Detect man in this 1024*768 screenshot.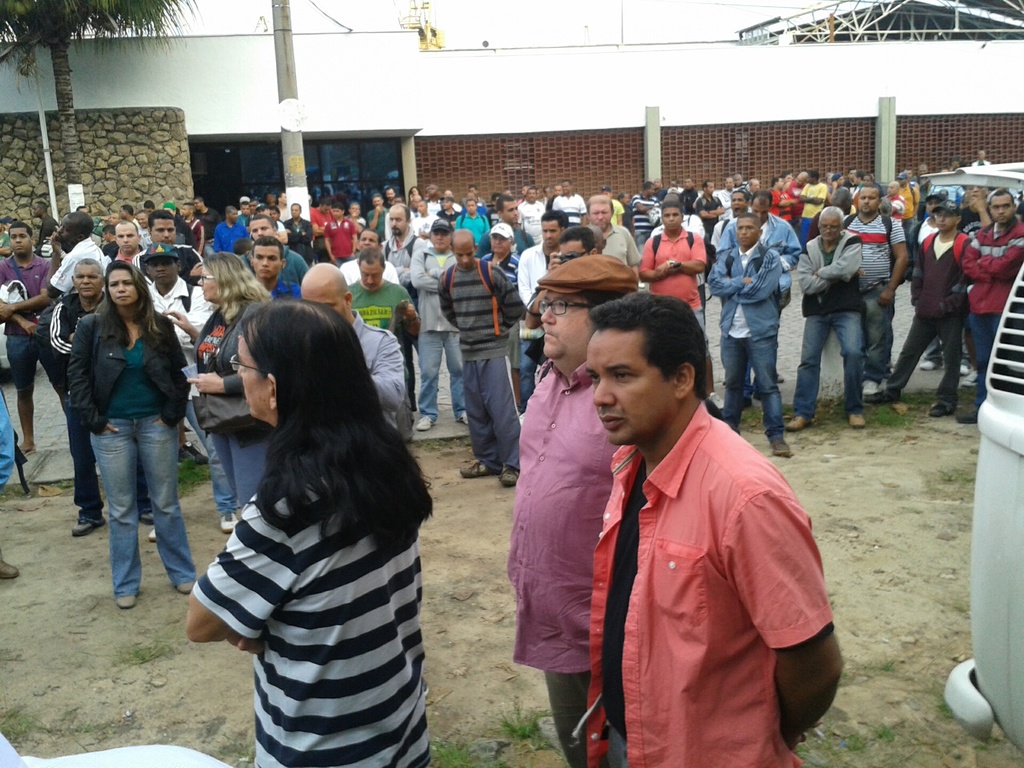
Detection: 47 256 157 536.
